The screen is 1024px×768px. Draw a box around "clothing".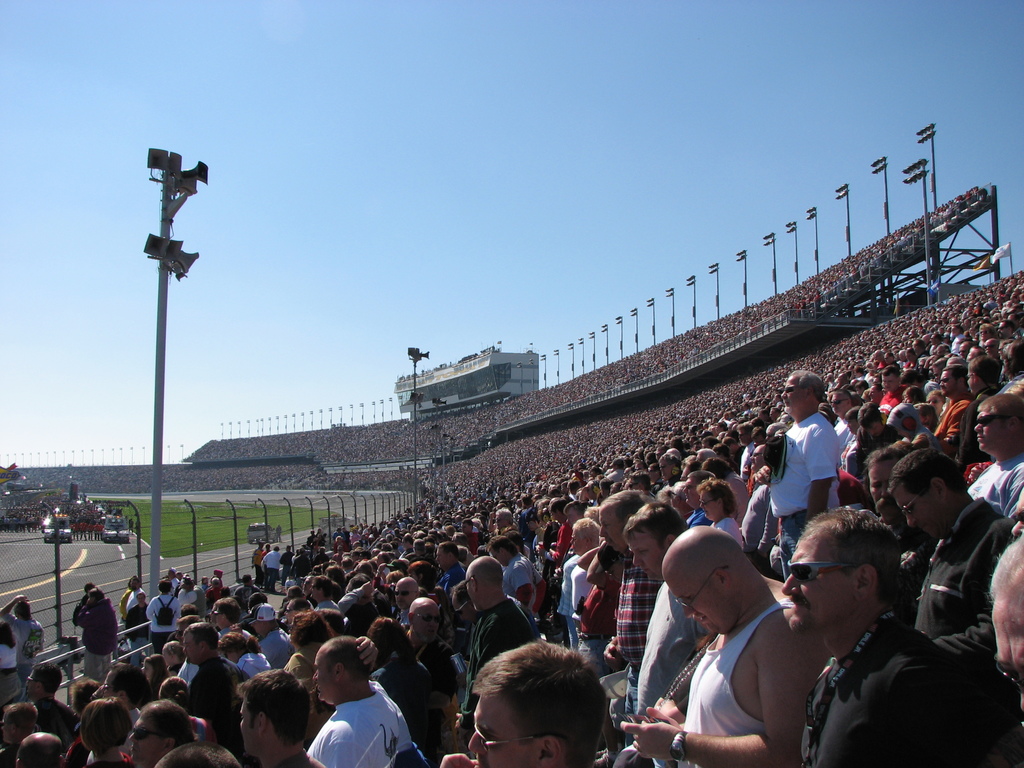
locate(879, 384, 906, 412).
